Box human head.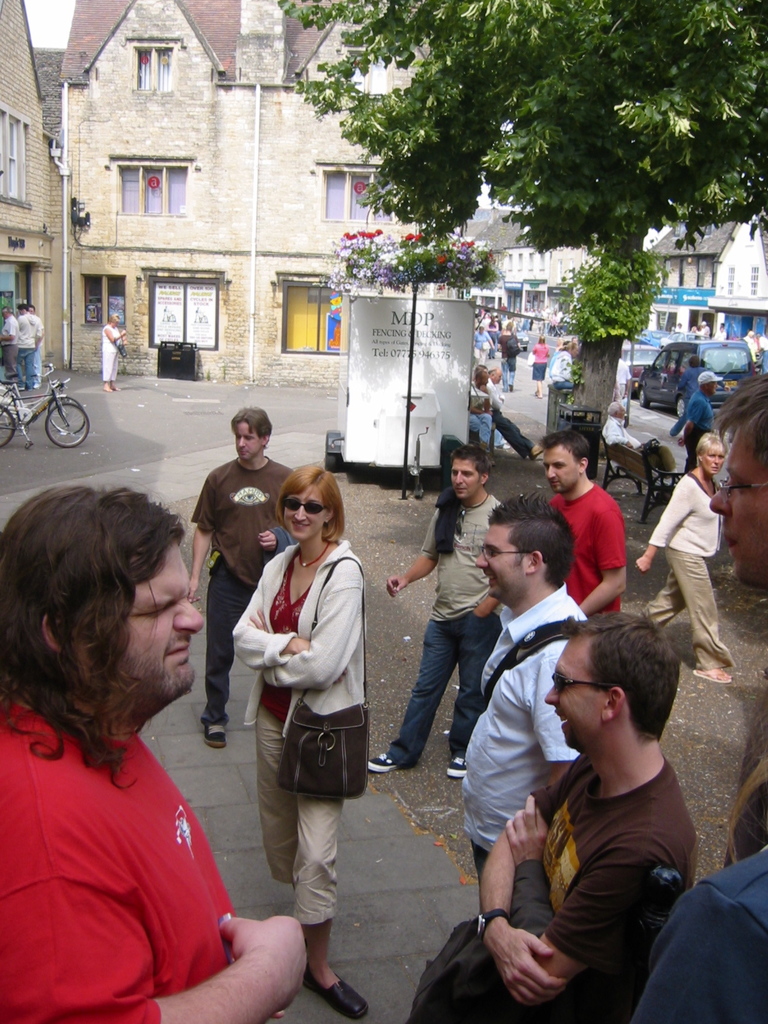
detection(488, 364, 502, 383).
